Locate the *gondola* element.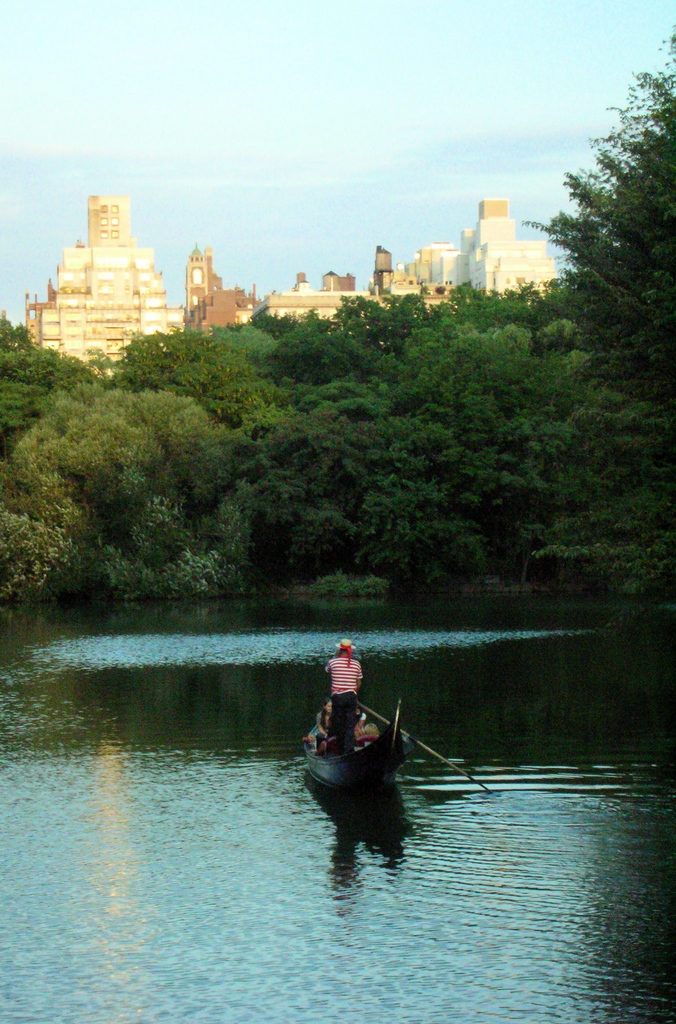
Element bbox: box=[304, 662, 417, 804].
